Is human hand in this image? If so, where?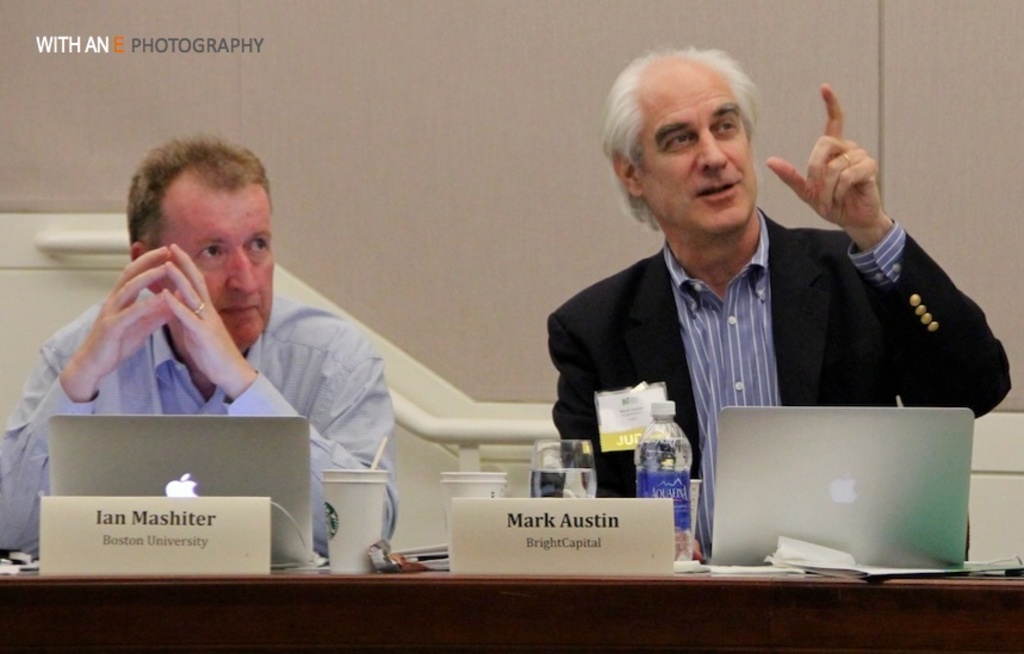
Yes, at bbox=[777, 113, 901, 232].
